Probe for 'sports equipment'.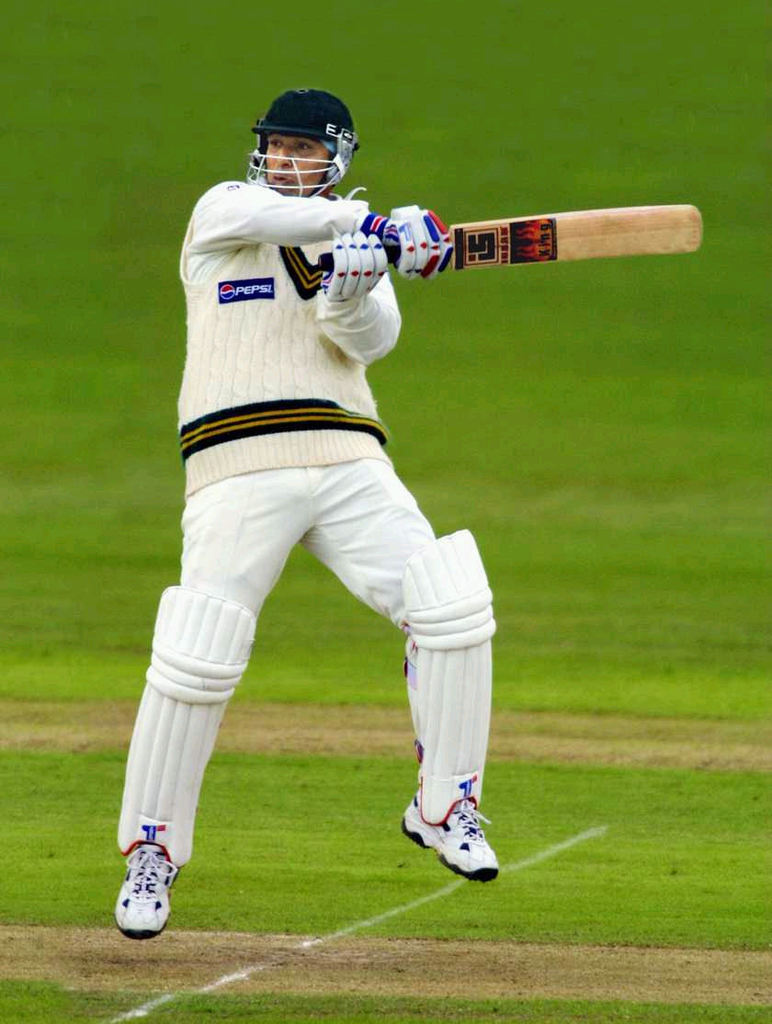
Probe result: [110, 588, 255, 870].
